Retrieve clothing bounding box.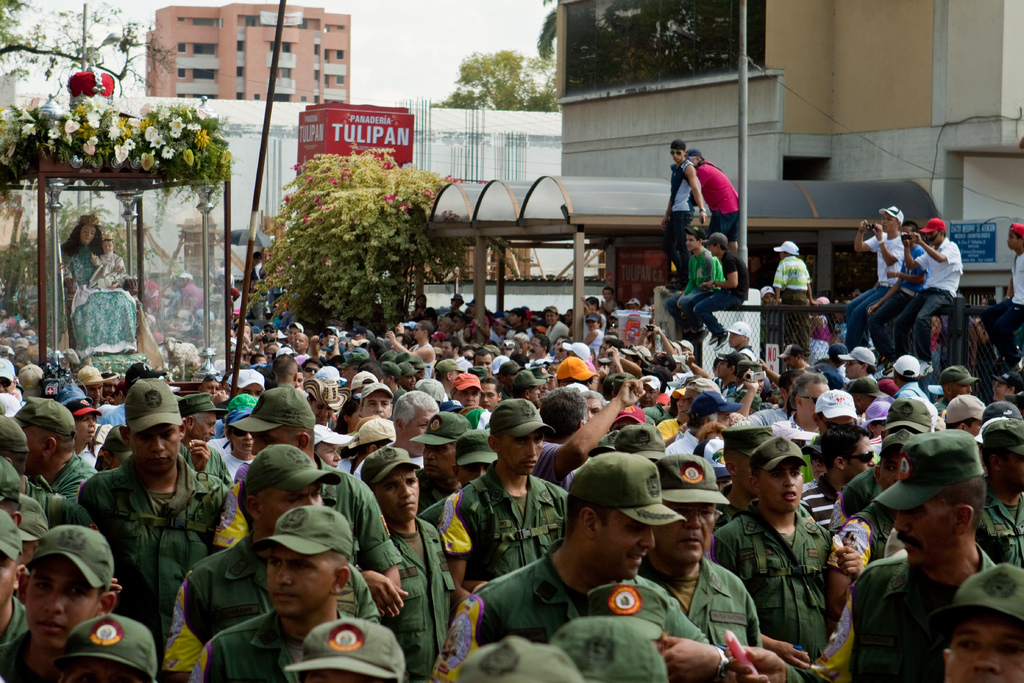
Bounding box: x1=508 y1=327 x2=533 y2=344.
